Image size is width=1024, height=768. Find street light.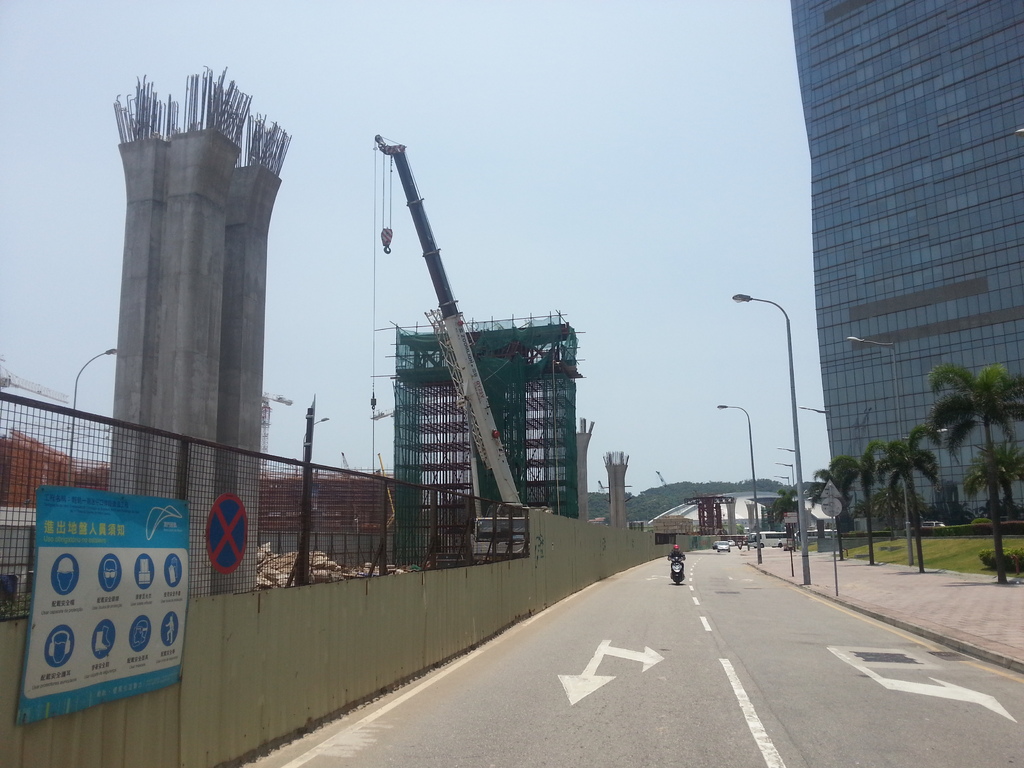
pyautogui.locateOnScreen(713, 403, 764, 565).
